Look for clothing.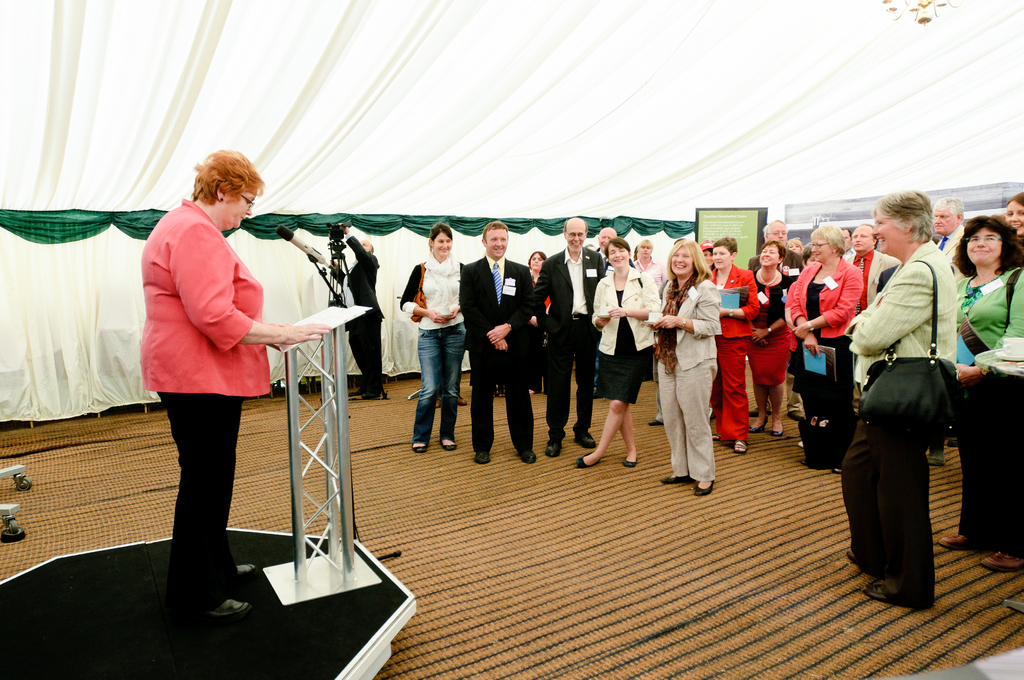
Found: x1=782, y1=259, x2=862, y2=410.
